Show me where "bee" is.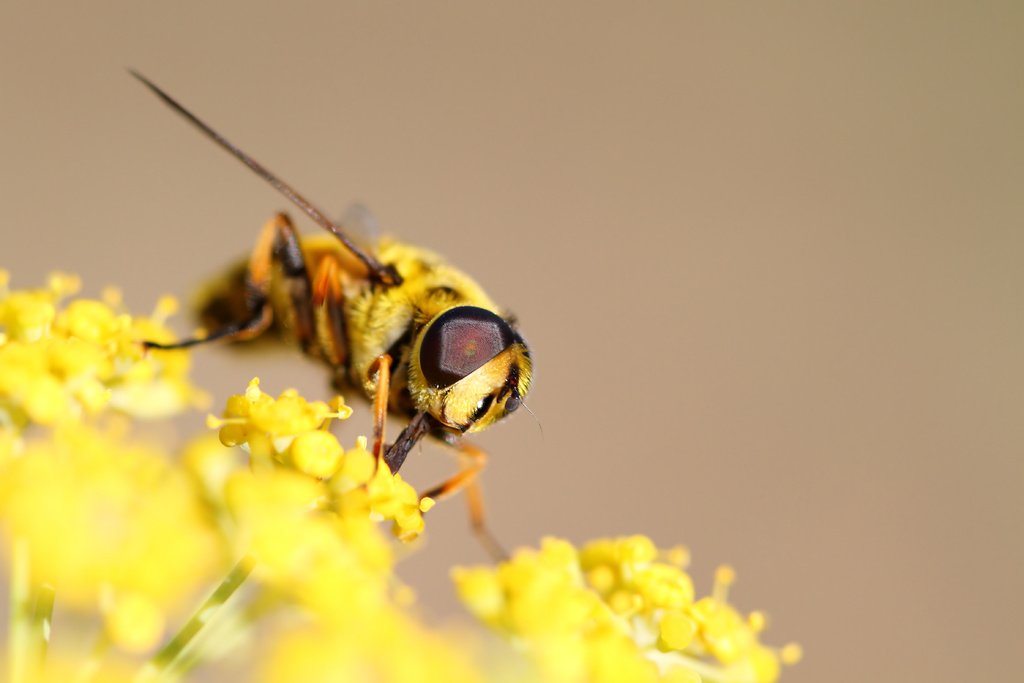
"bee" is at <bbox>118, 58, 545, 565</bbox>.
